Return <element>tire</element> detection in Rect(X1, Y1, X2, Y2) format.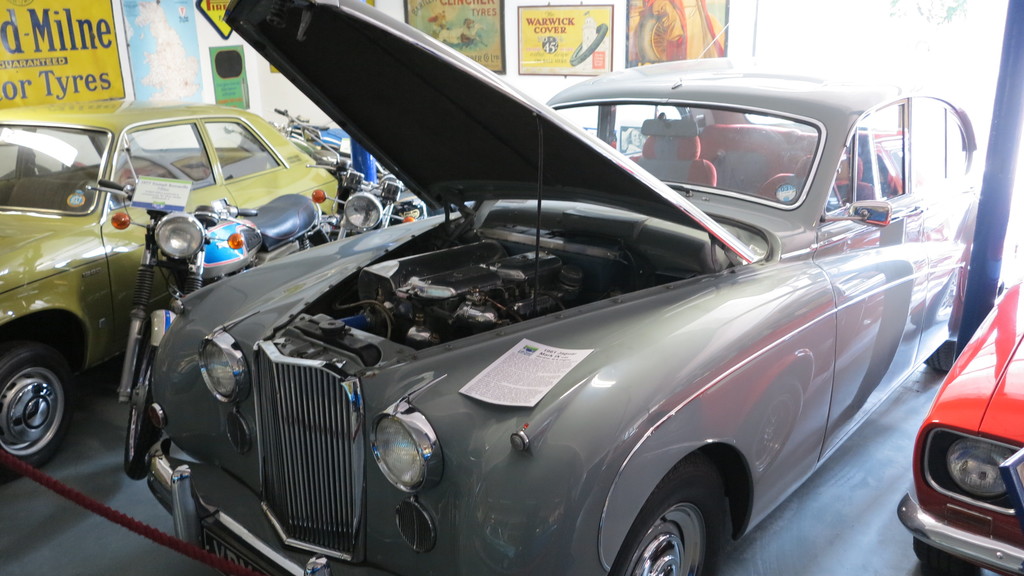
Rect(925, 337, 954, 371).
